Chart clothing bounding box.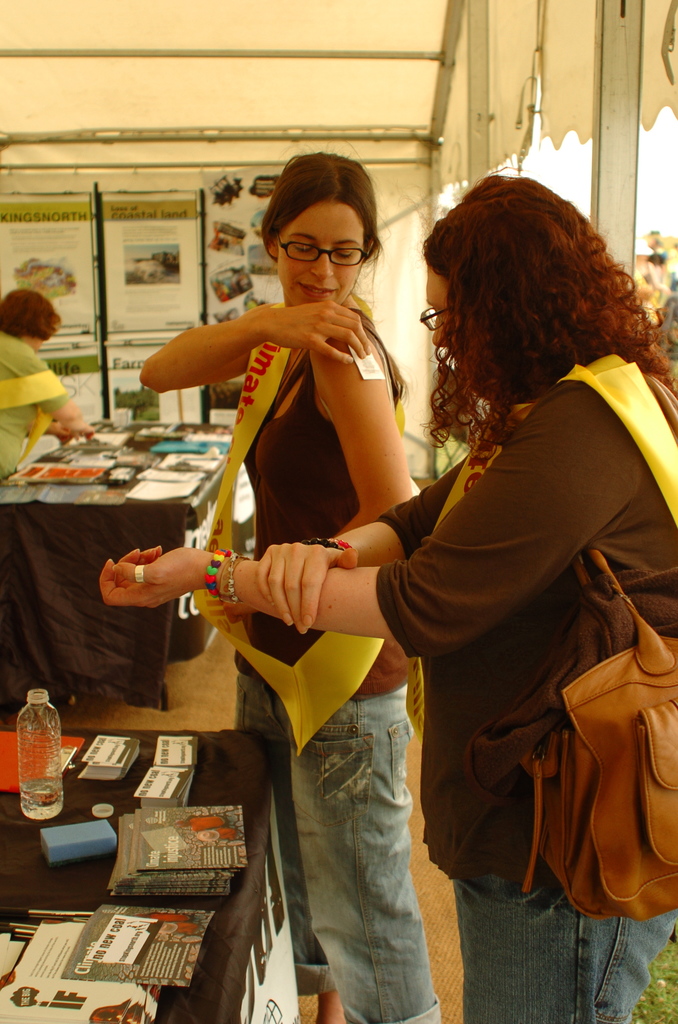
Charted: pyautogui.locateOnScreen(238, 351, 447, 1023).
